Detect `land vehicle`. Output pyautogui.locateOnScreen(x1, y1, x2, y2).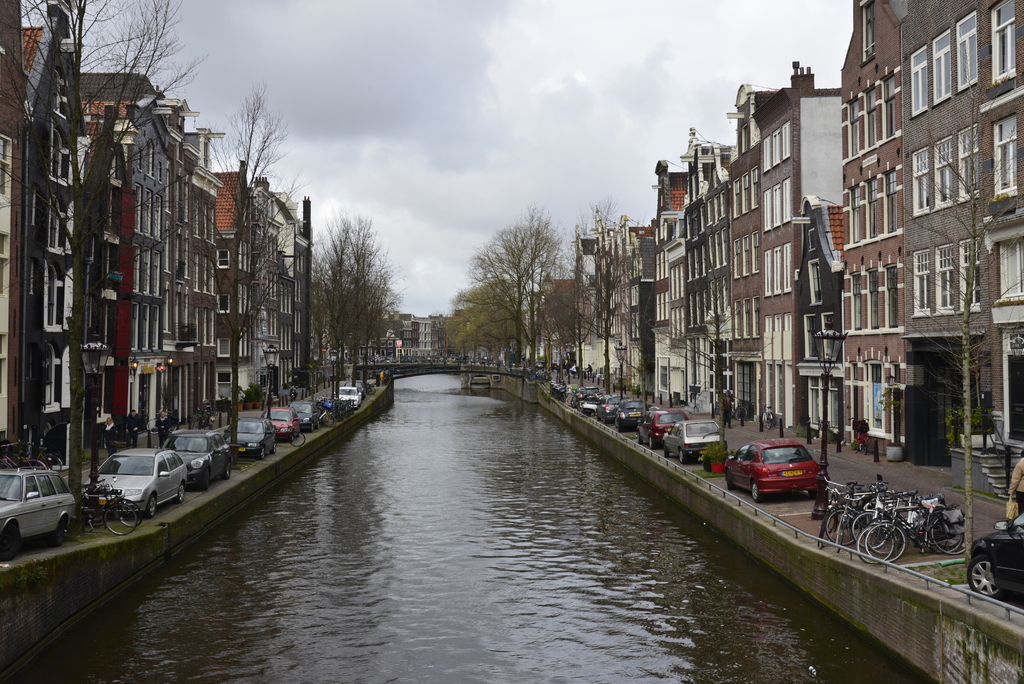
pyautogui.locateOnScreen(756, 400, 774, 431).
